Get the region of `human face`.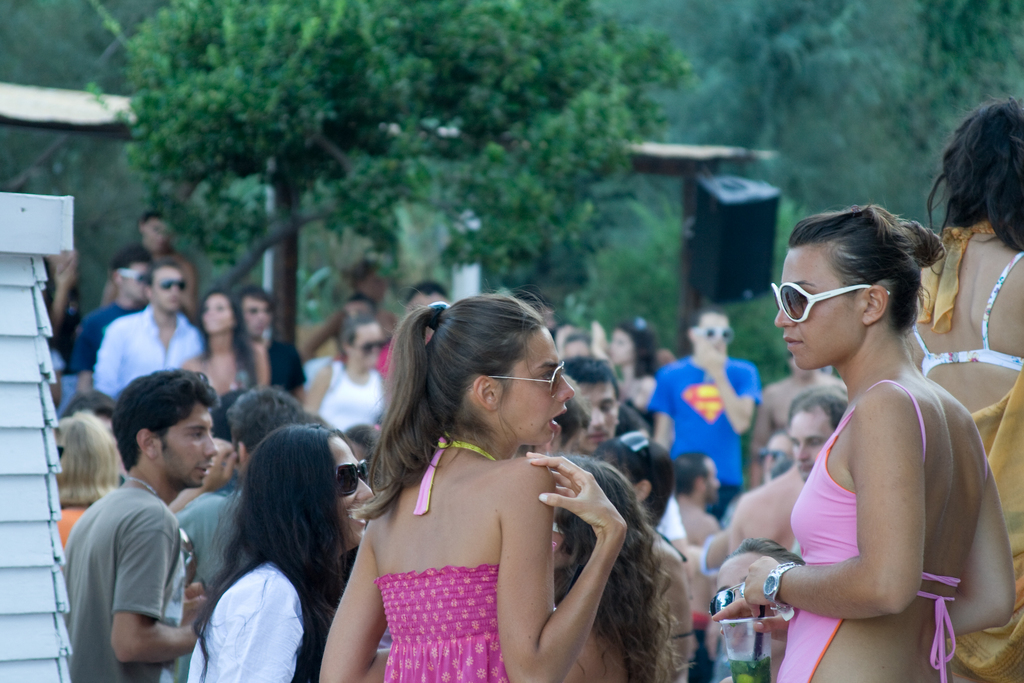
bbox=[113, 261, 147, 303].
